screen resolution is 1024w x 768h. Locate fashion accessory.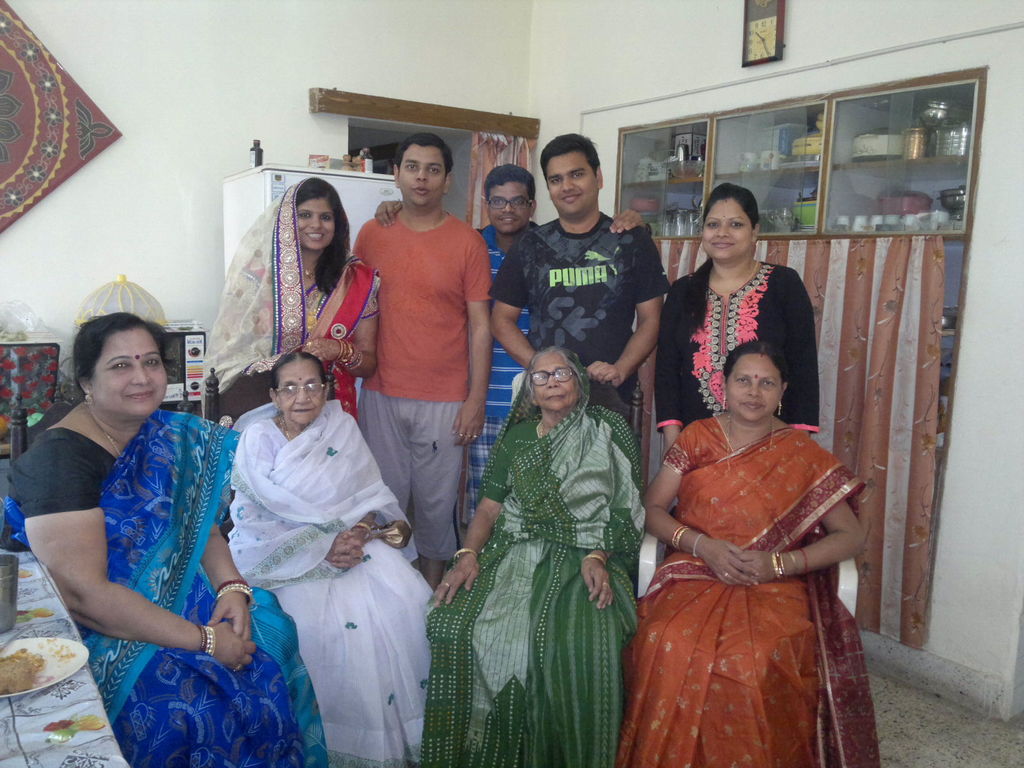
Rect(778, 399, 783, 416).
